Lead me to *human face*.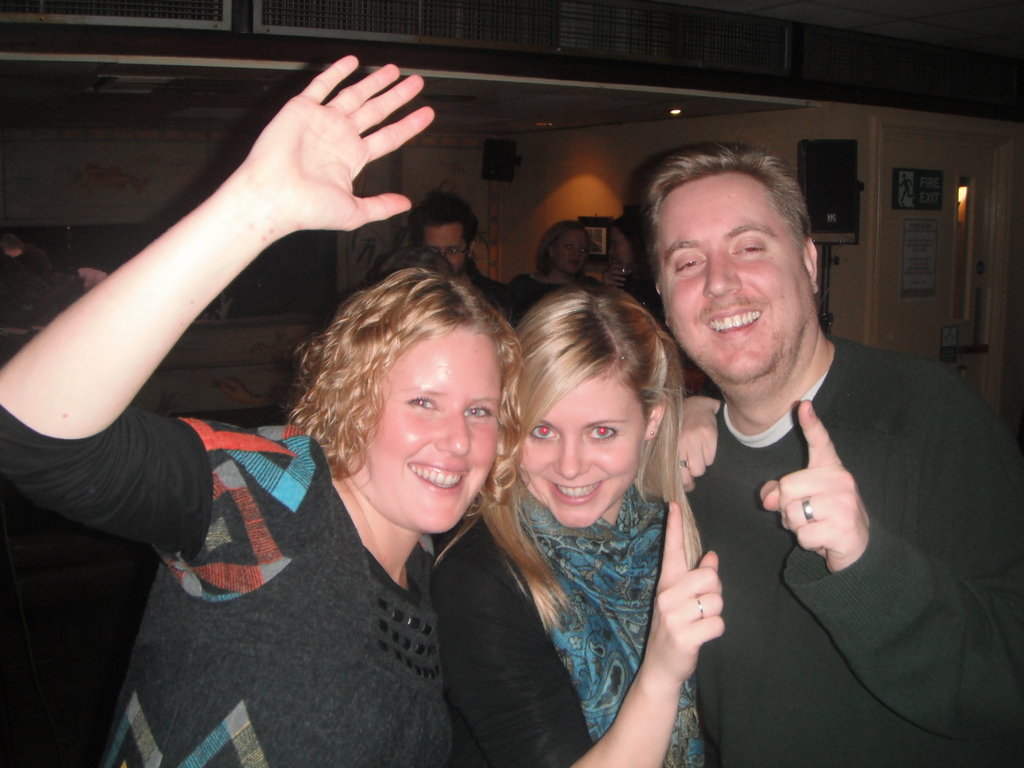
Lead to 424, 222, 466, 273.
